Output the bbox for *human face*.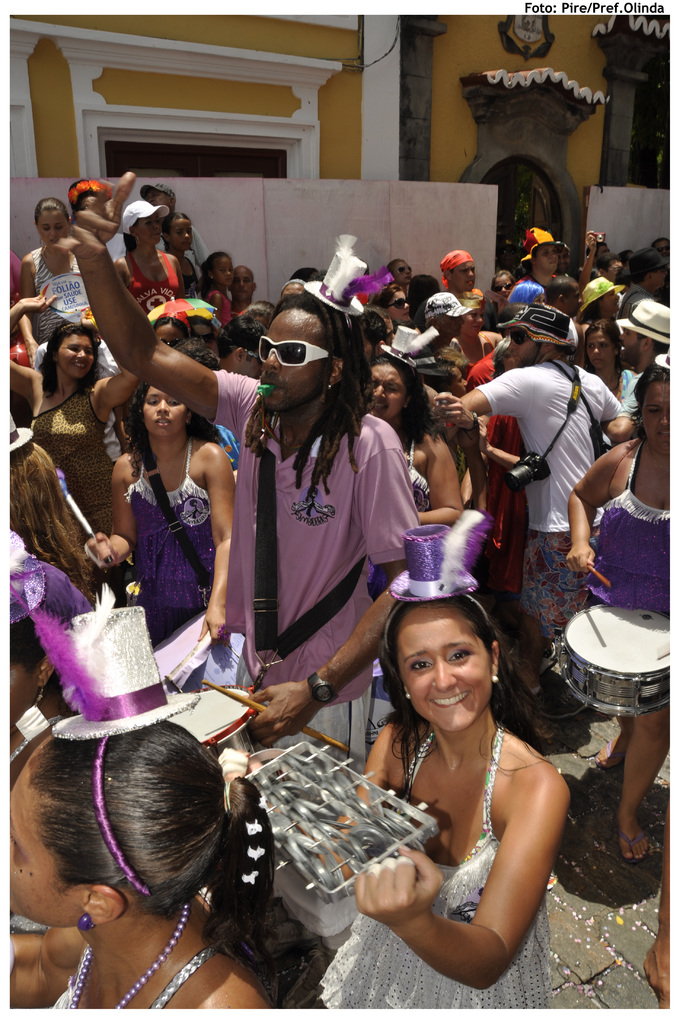
32:209:69:252.
